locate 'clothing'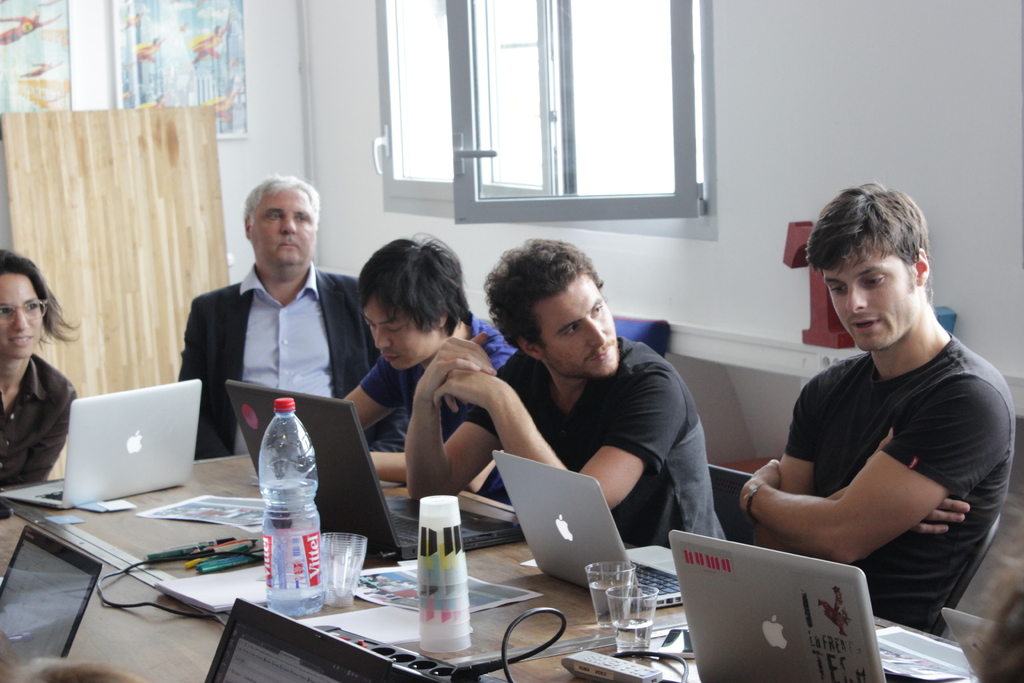
detection(174, 260, 380, 462)
